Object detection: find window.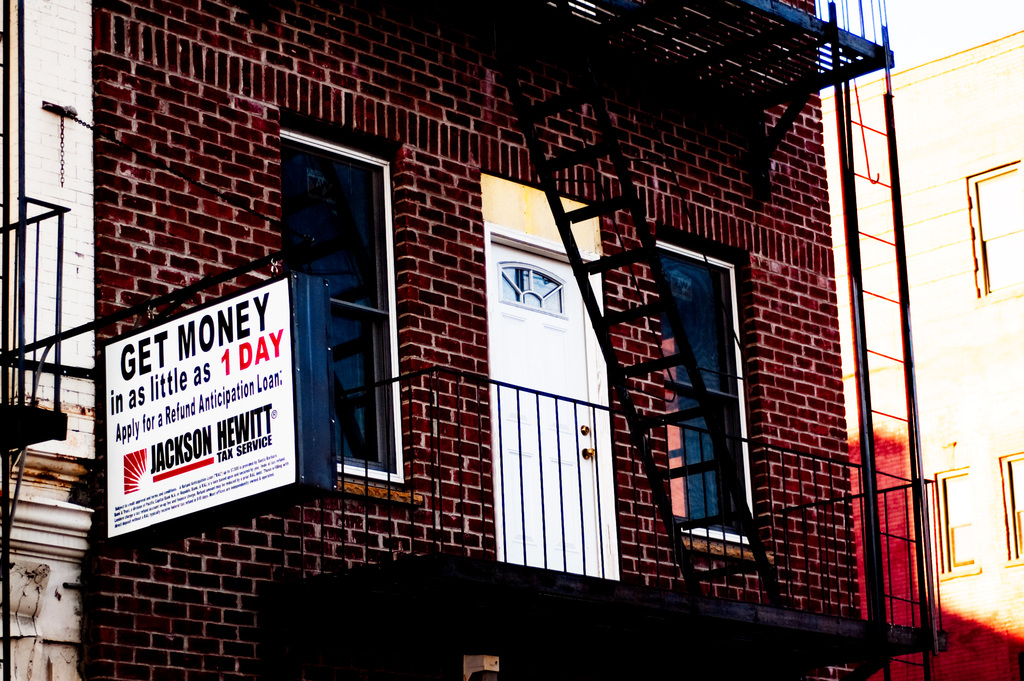
{"left": 908, "top": 472, "right": 980, "bottom": 571}.
